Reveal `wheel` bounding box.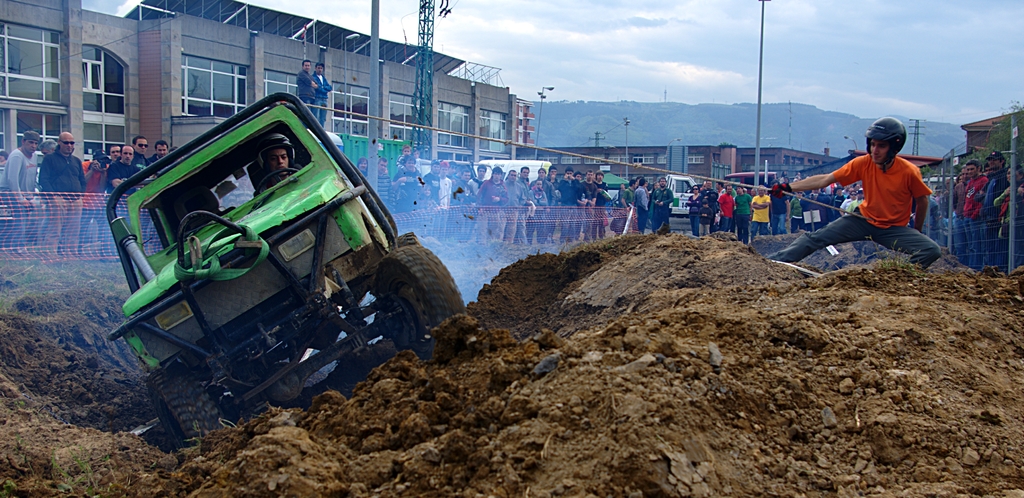
Revealed: 375/246/463/359.
